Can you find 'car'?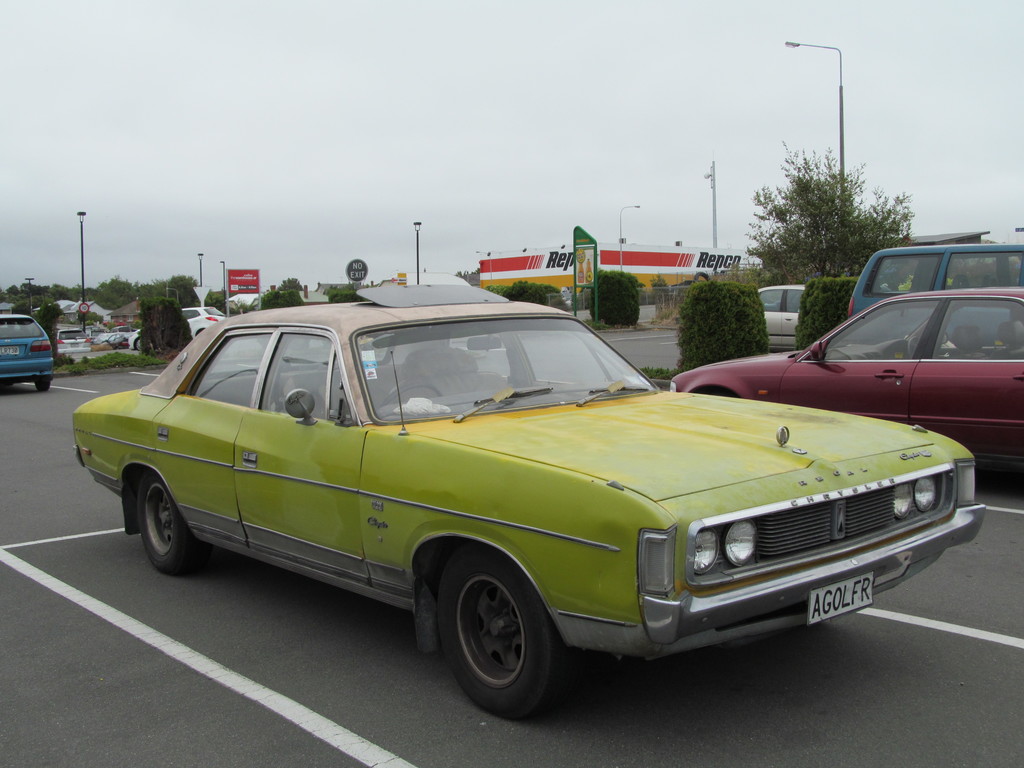
Yes, bounding box: <box>0,314,52,390</box>.
